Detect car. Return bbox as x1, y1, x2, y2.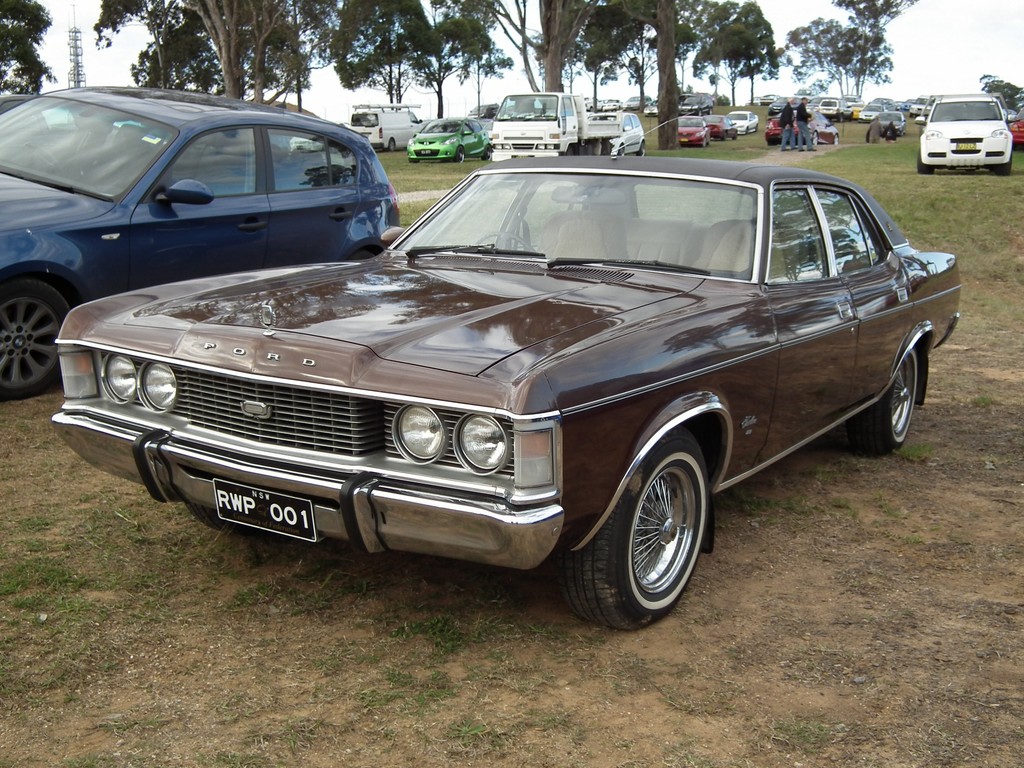
678, 93, 716, 120.
